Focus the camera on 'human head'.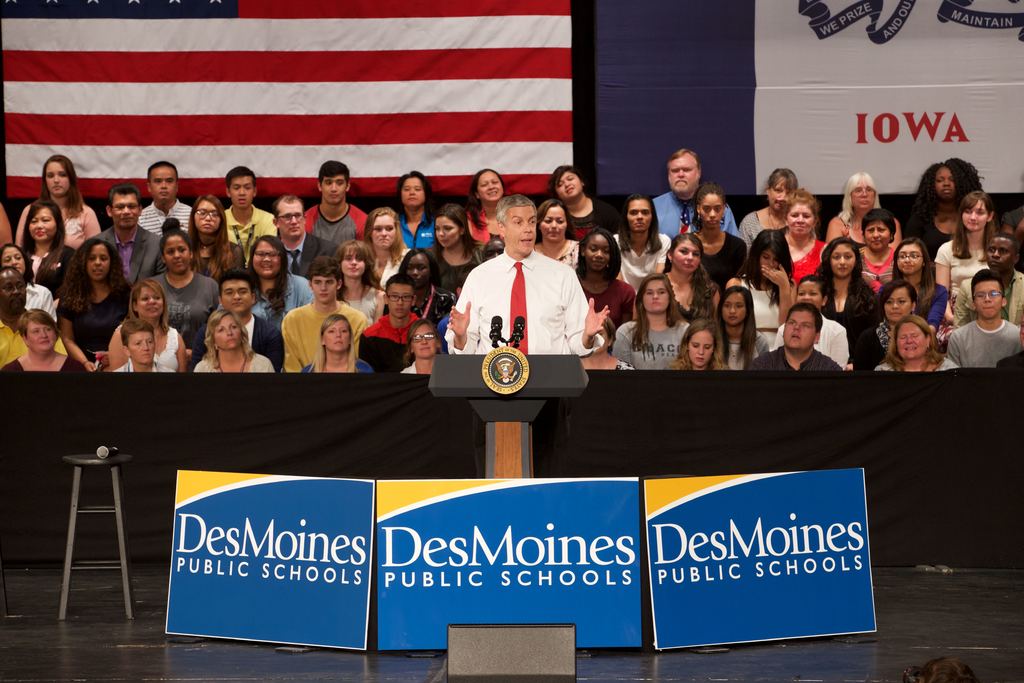
Focus region: x1=665 y1=233 x2=702 y2=275.
